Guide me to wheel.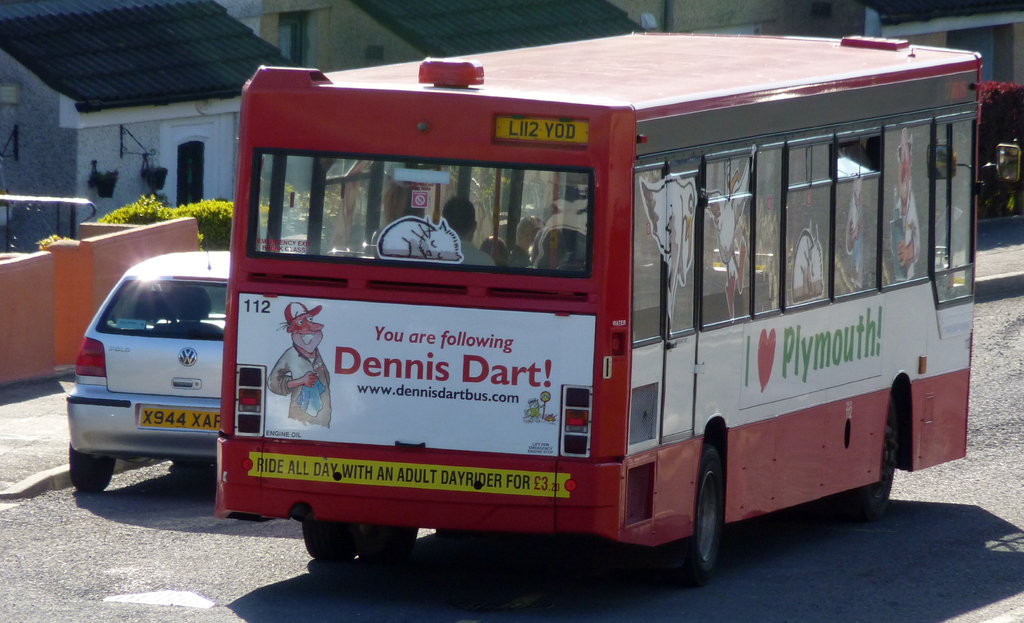
Guidance: box=[682, 456, 740, 574].
